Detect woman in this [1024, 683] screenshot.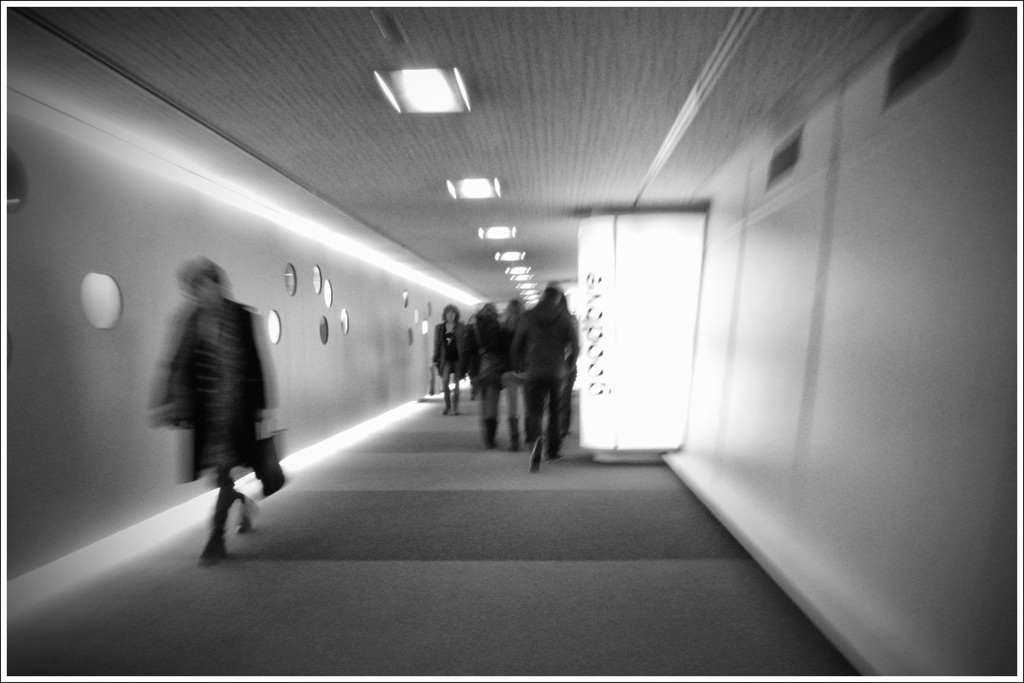
Detection: box(426, 301, 465, 420).
